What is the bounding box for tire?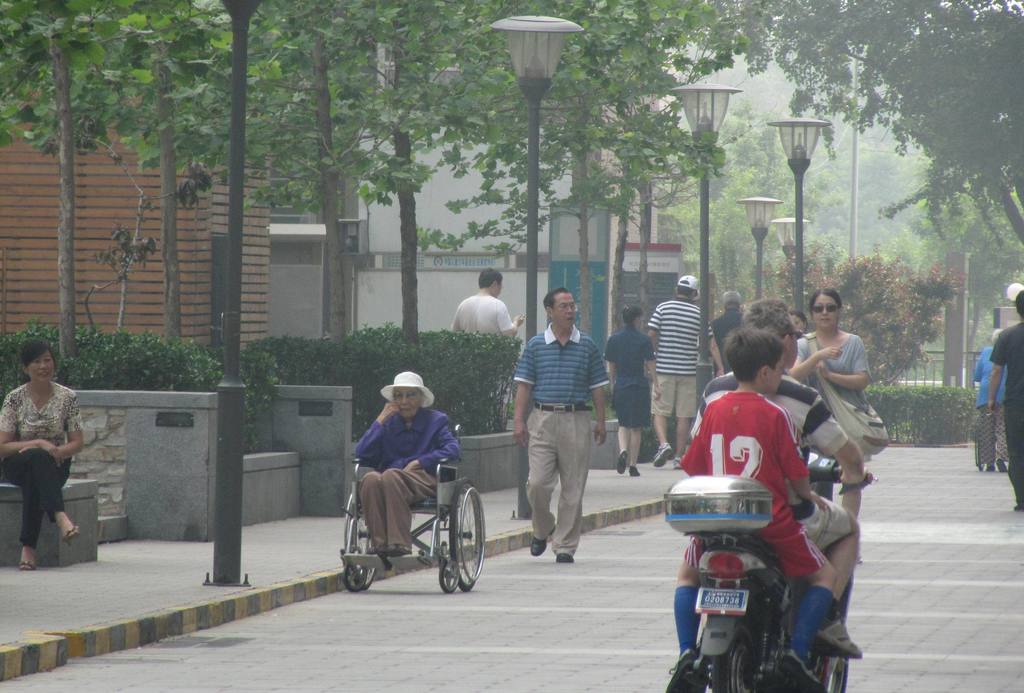
detection(452, 478, 486, 589).
